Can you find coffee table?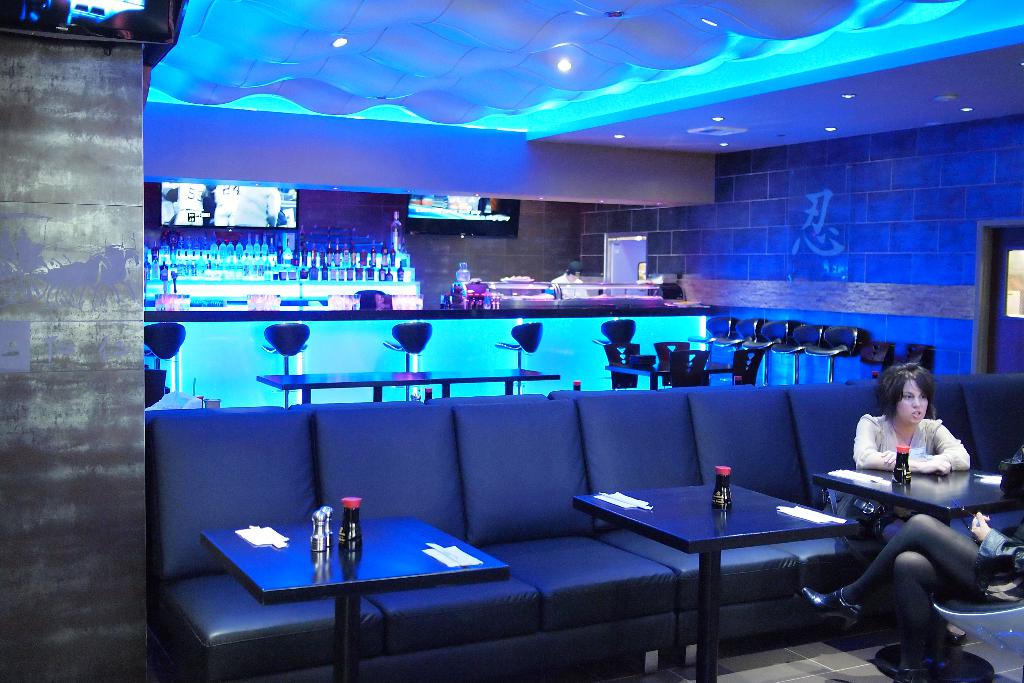
Yes, bounding box: bbox(814, 458, 1023, 633).
